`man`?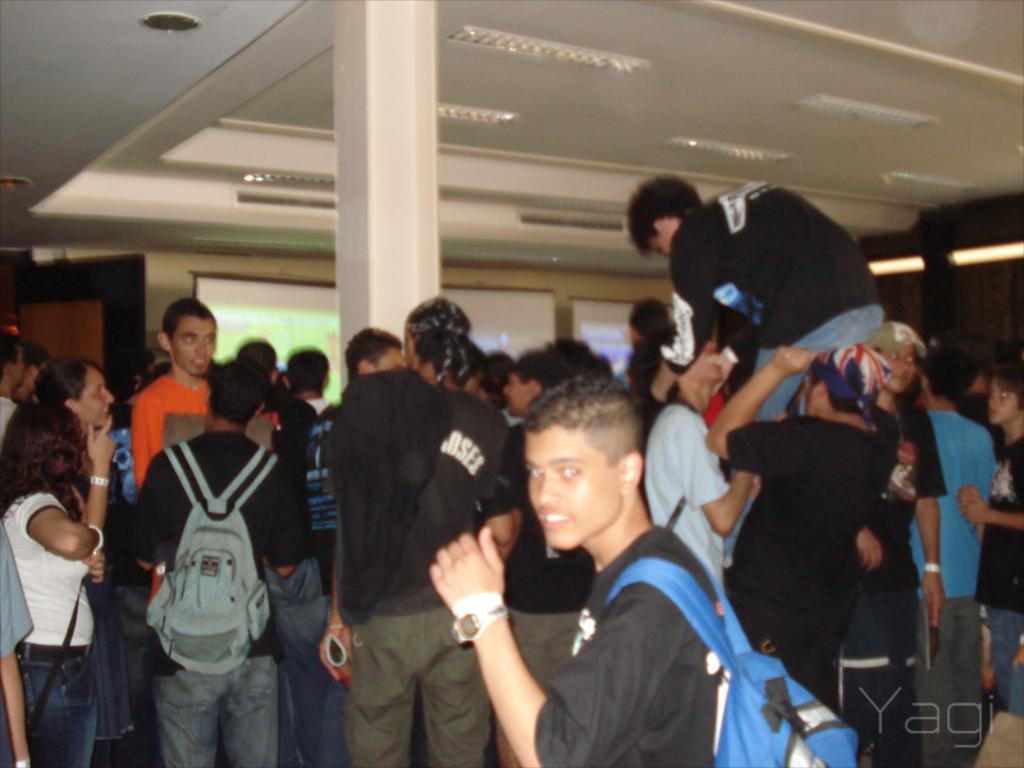
925/346/997/767
